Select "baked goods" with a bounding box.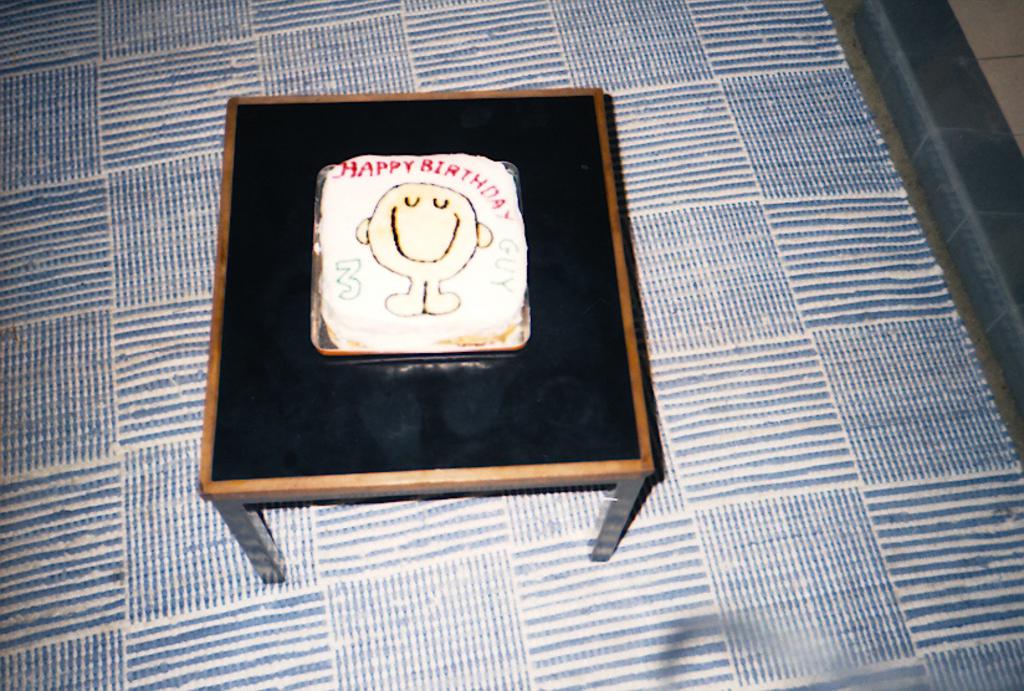
{"x1": 316, "y1": 154, "x2": 531, "y2": 351}.
